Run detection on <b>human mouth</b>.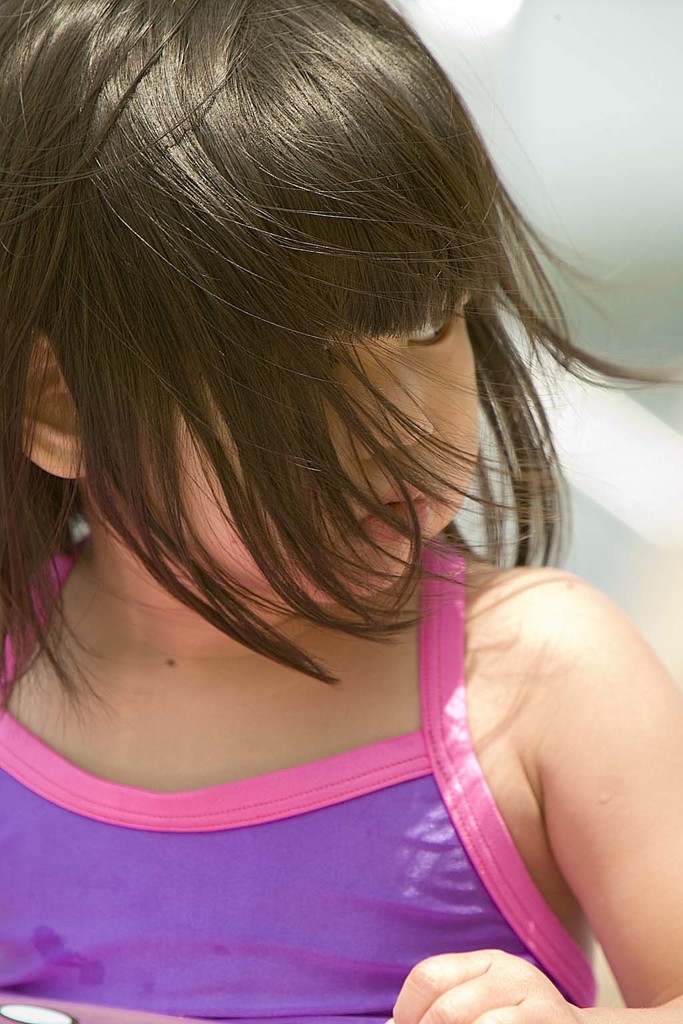
Result: detection(354, 484, 430, 541).
